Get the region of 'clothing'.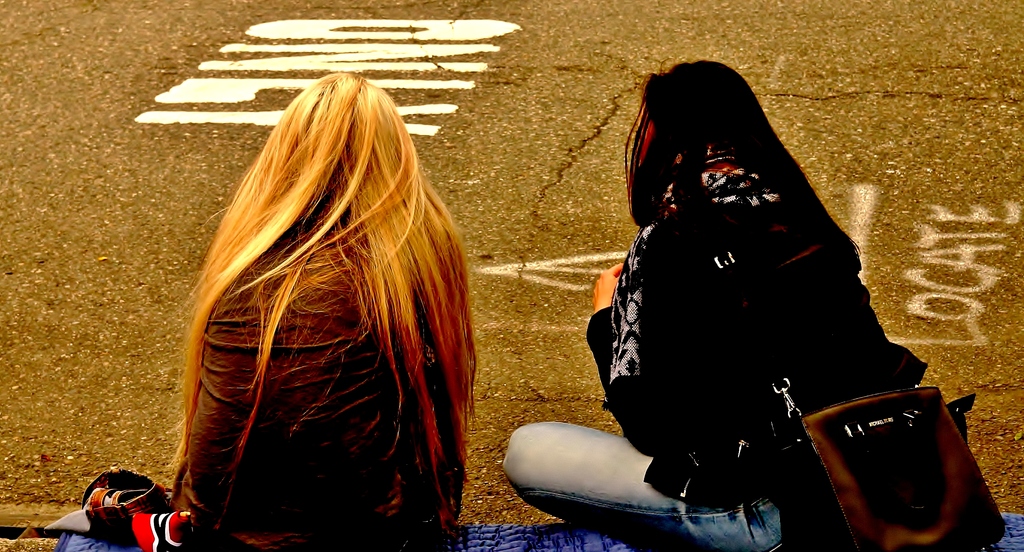
detection(502, 146, 929, 551).
